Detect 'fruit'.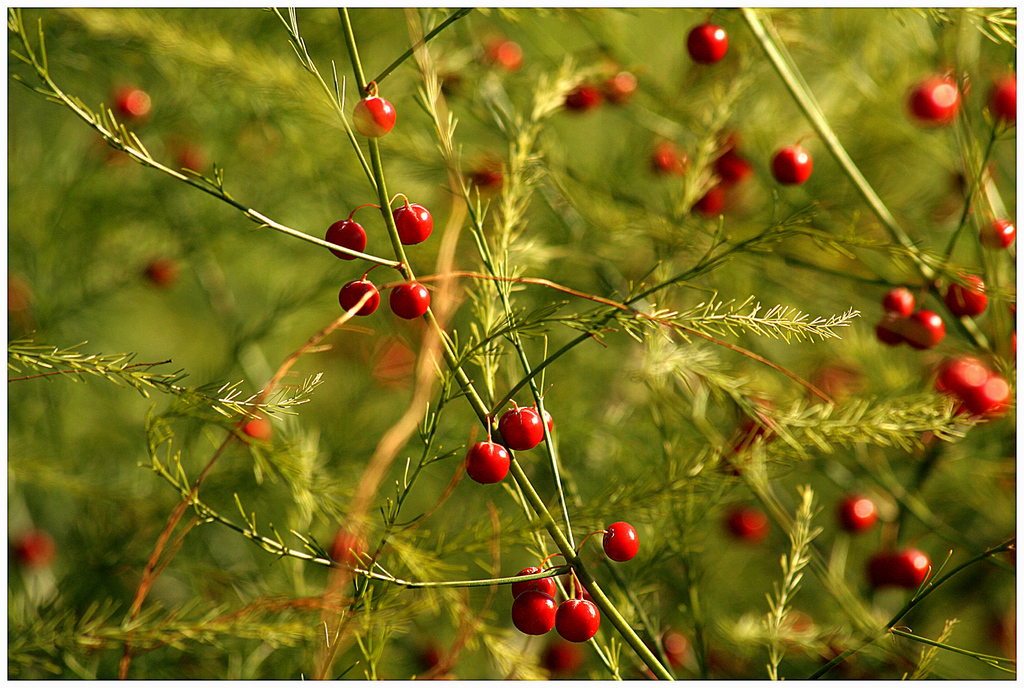
Detected at <region>899, 306, 945, 352</region>.
